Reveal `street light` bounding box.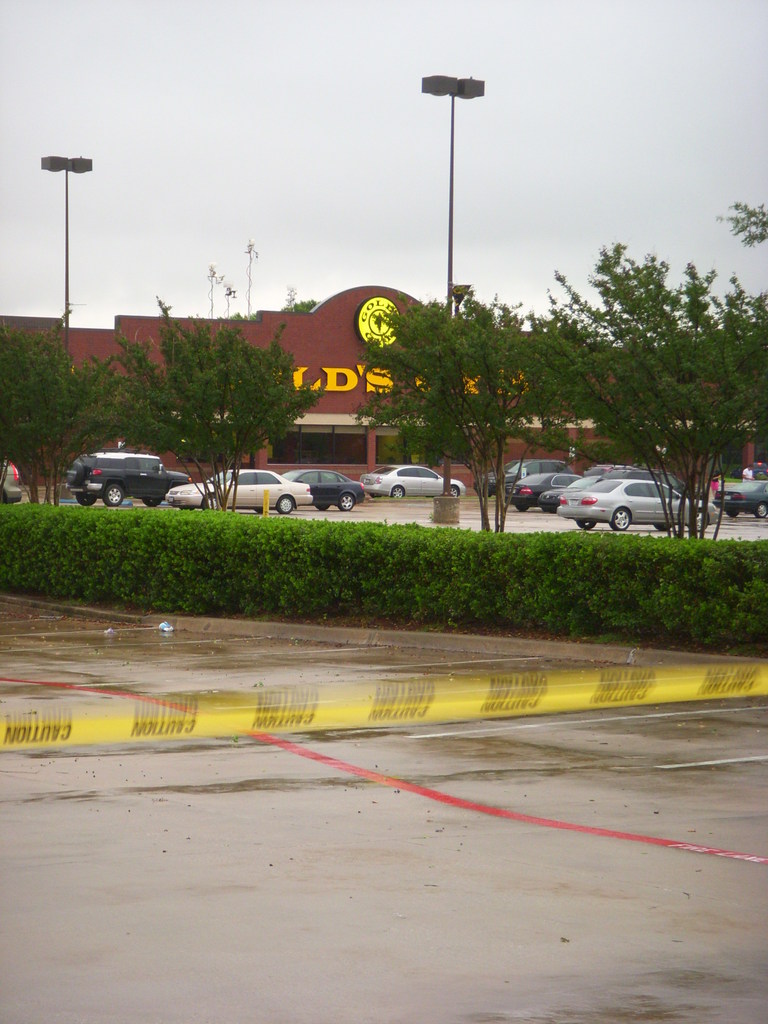
Revealed: box(423, 70, 476, 520).
